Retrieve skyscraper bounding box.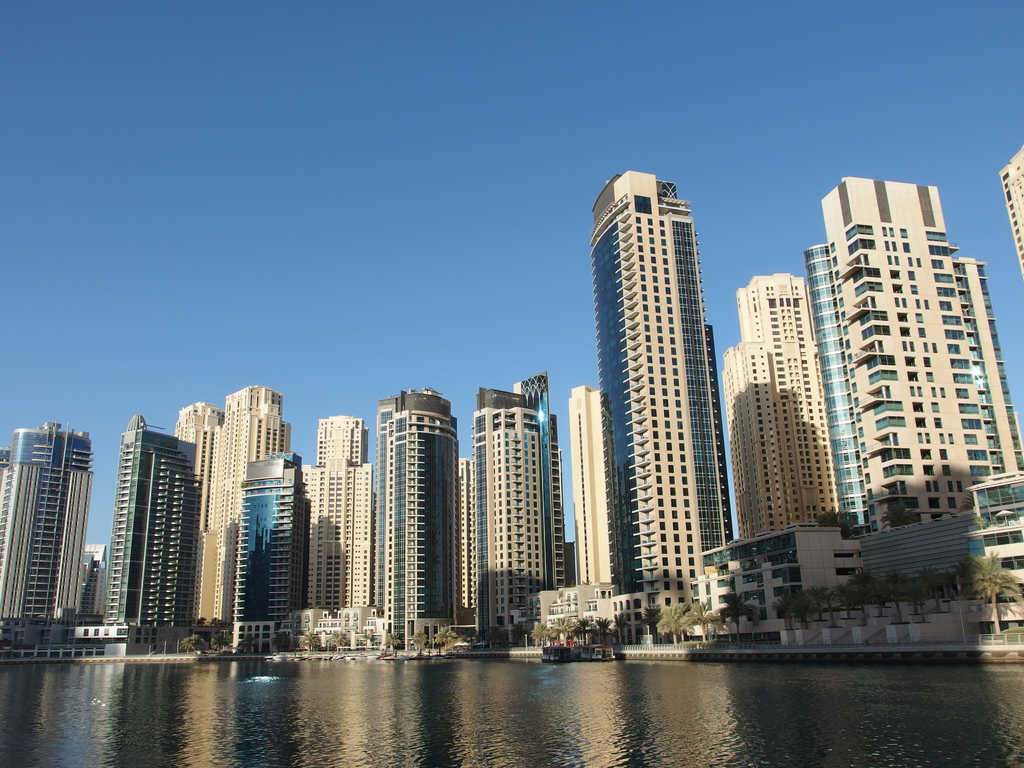
Bounding box: 212 388 291 618.
